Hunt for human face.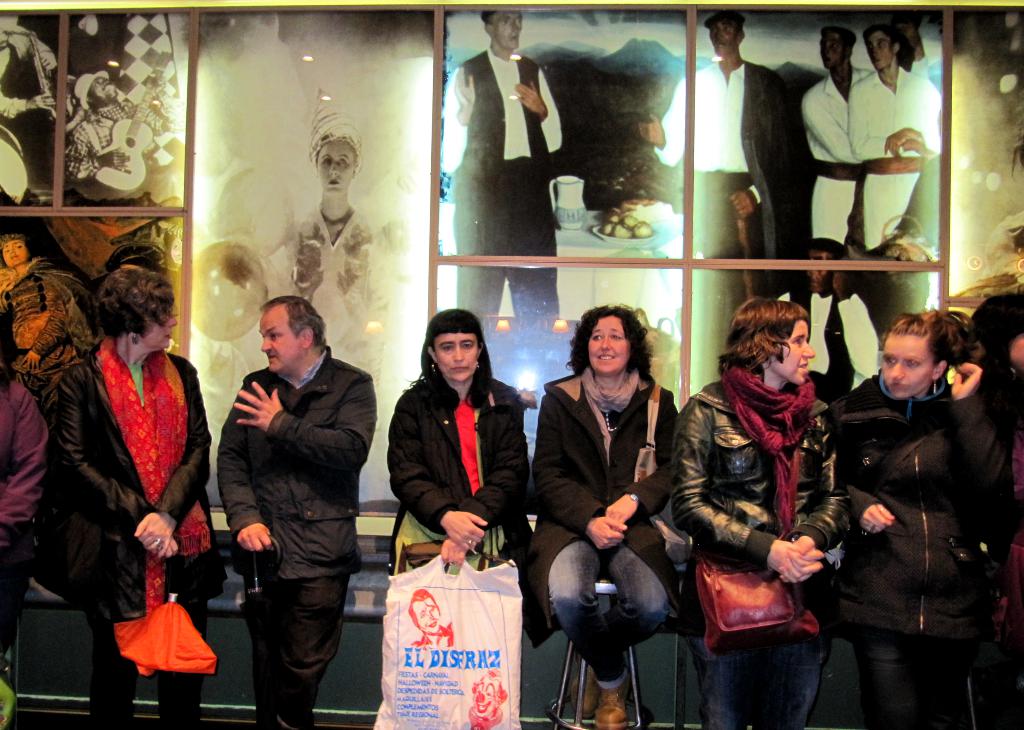
Hunted down at bbox=(88, 78, 115, 107).
